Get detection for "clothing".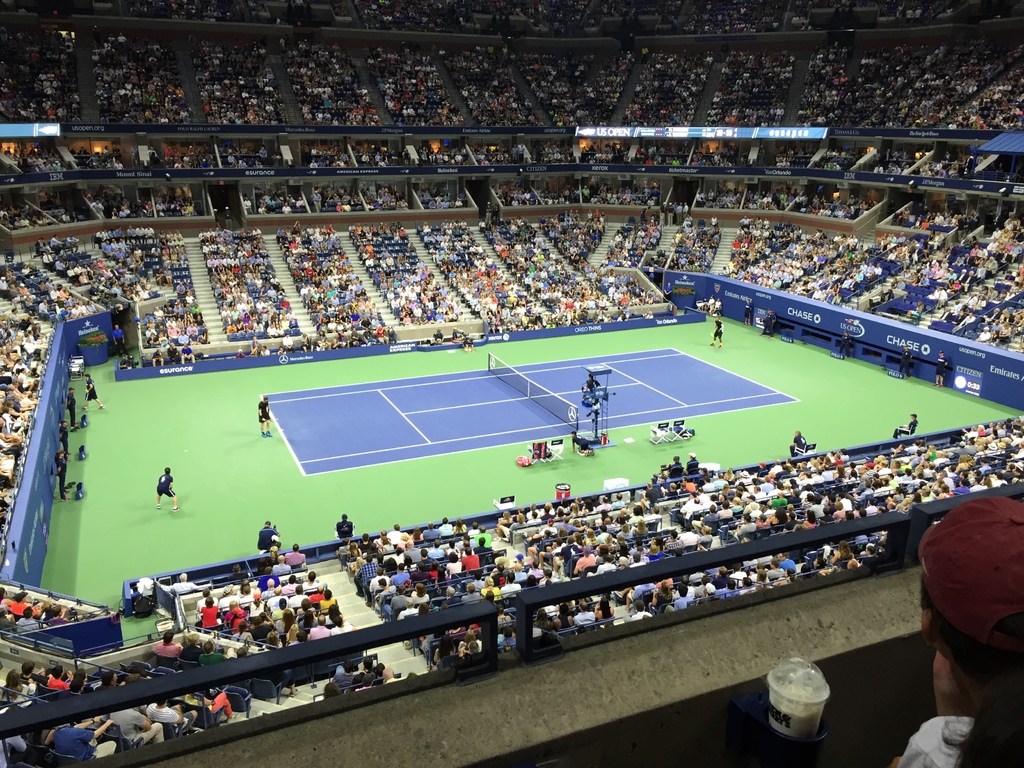
Detection: left=714, top=319, right=727, bottom=340.
